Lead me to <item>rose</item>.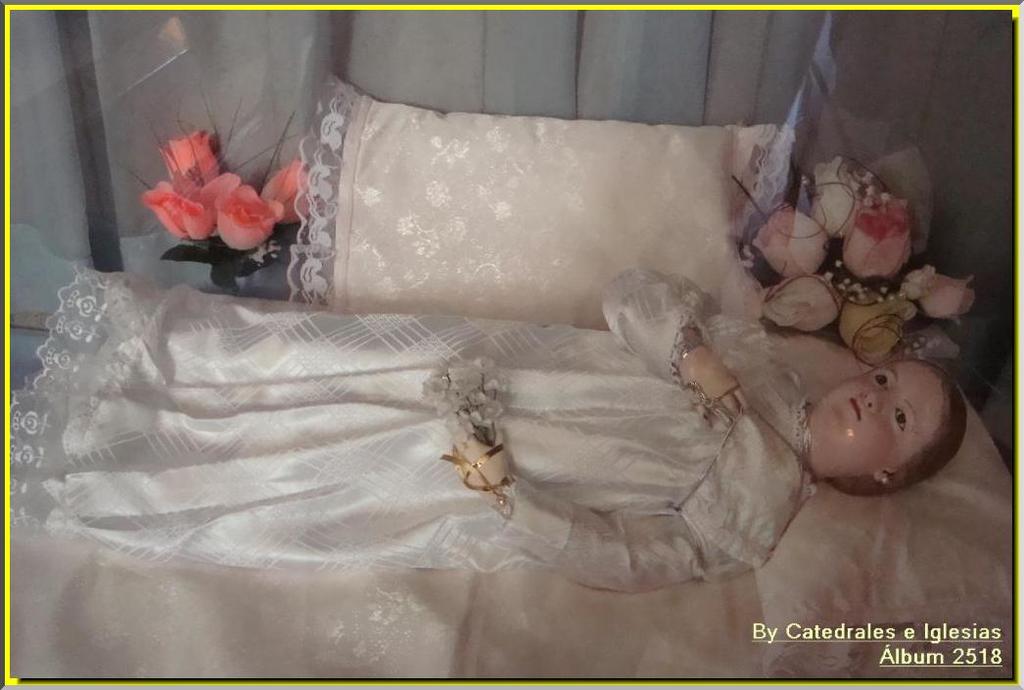
Lead to box=[169, 173, 244, 242].
